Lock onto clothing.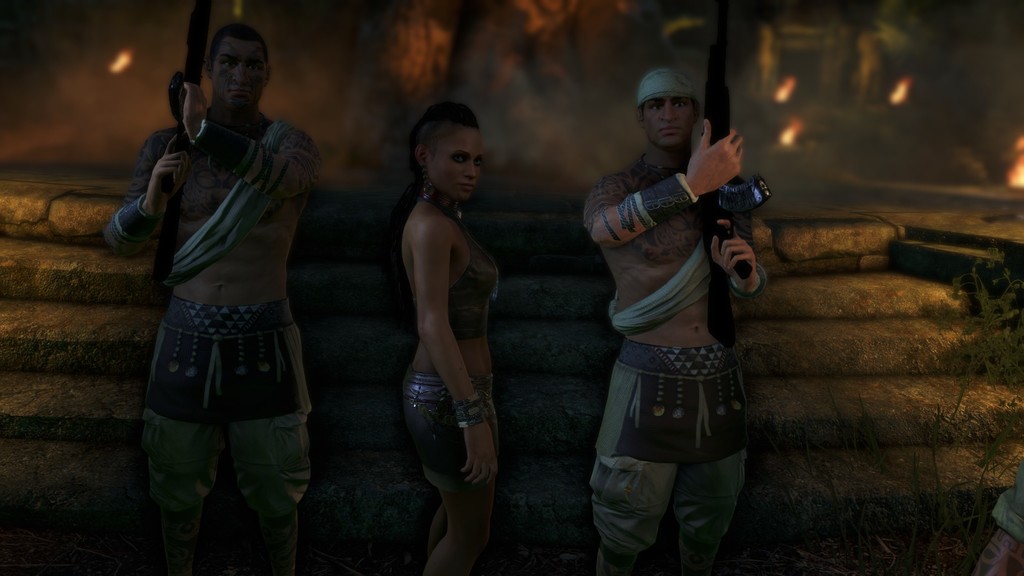
Locked: [x1=151, y1=300, x2=317, y2=532].
